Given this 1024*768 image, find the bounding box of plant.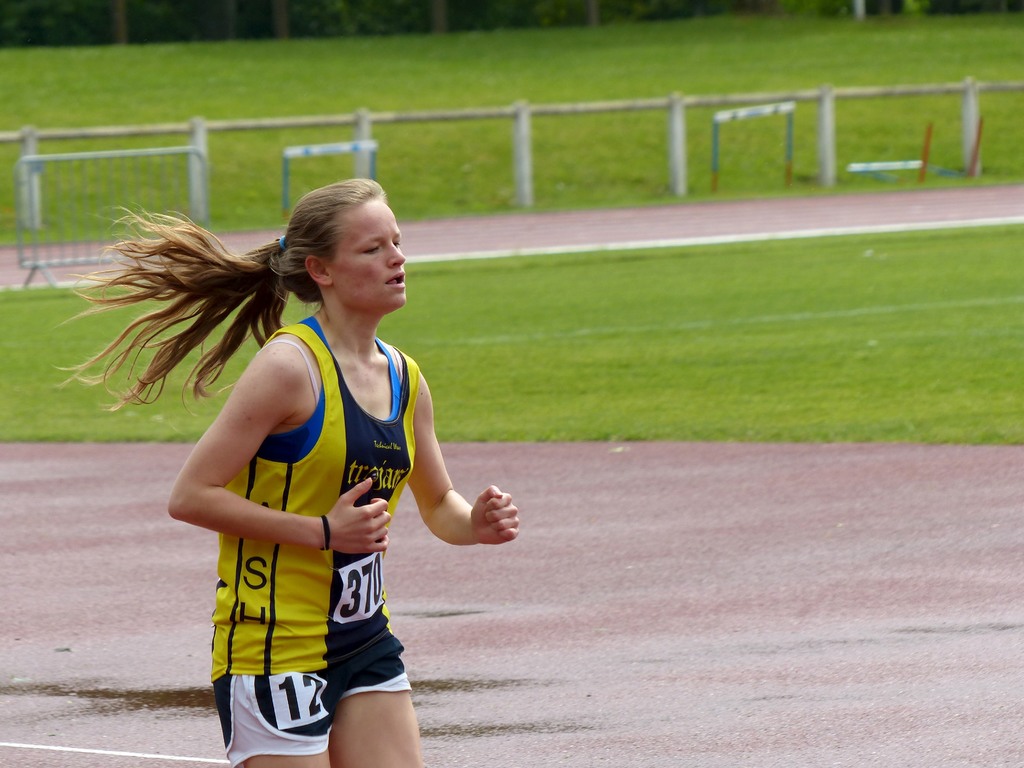
pyautogui.locateOnScreen(0, 221, 1023, 450).
